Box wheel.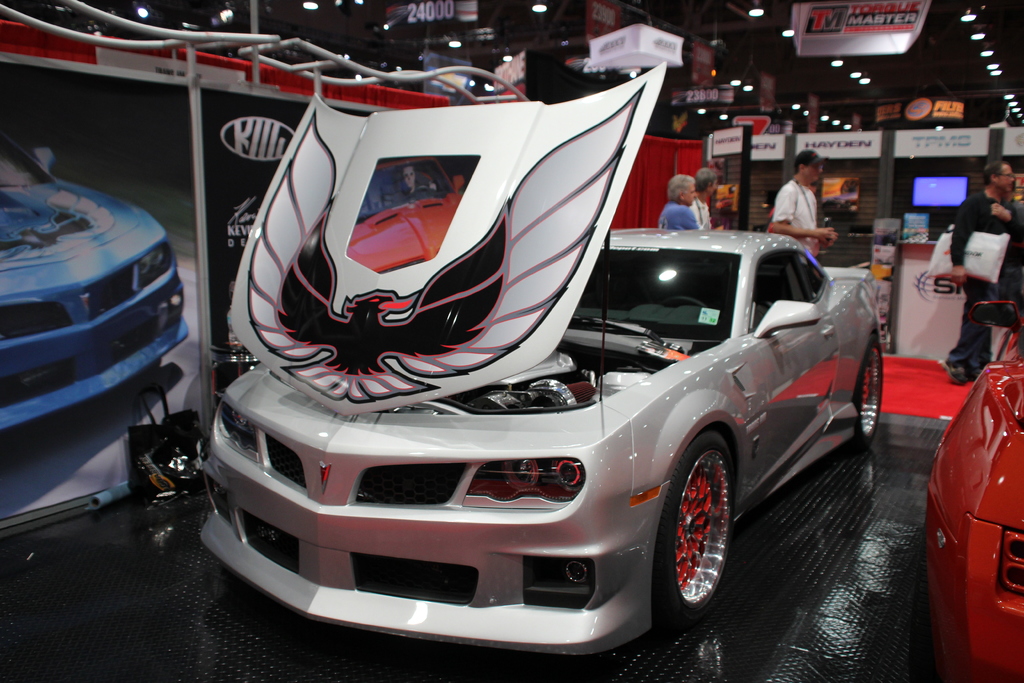
(x1=645, y1=427, x2=728, y2=622).
